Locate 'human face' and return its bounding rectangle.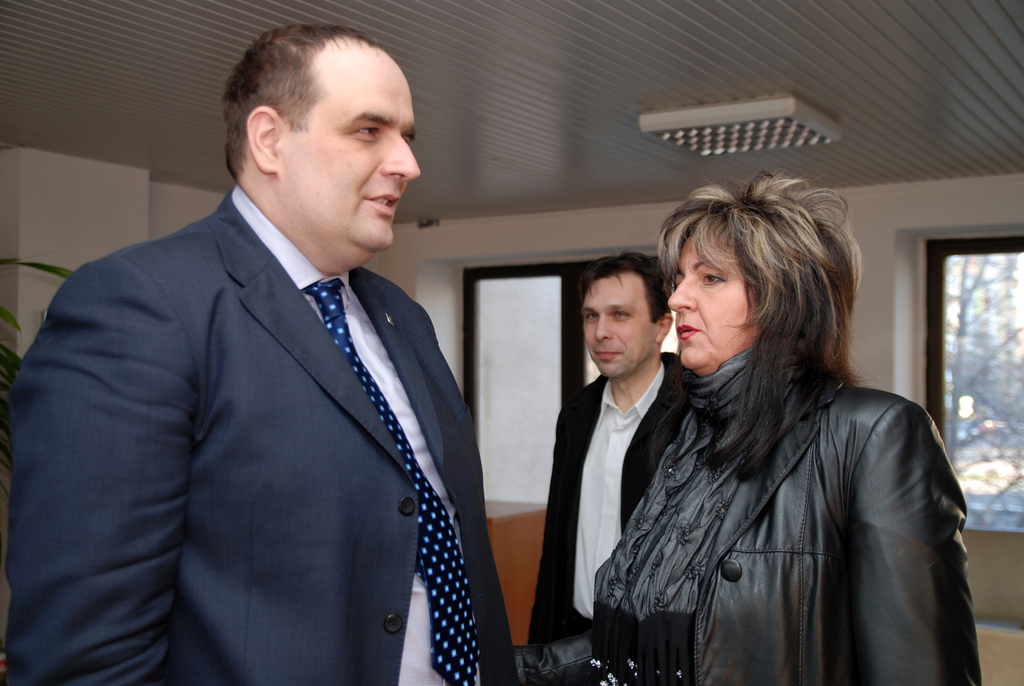
BBox(281, 41, 423, 250).
